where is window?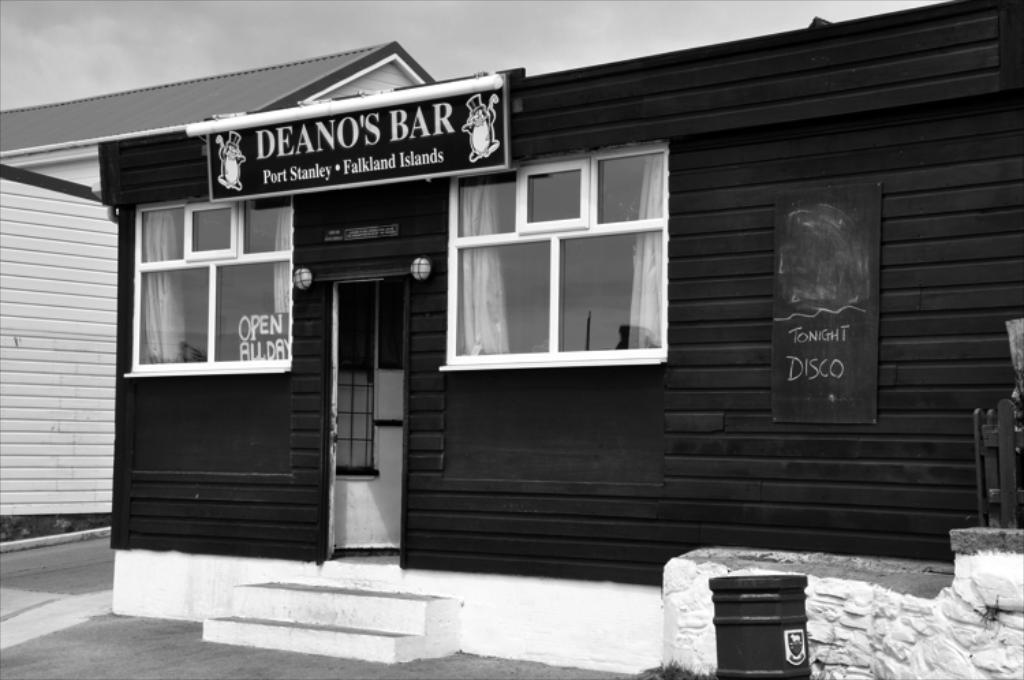
115, 190, 304, 404.
